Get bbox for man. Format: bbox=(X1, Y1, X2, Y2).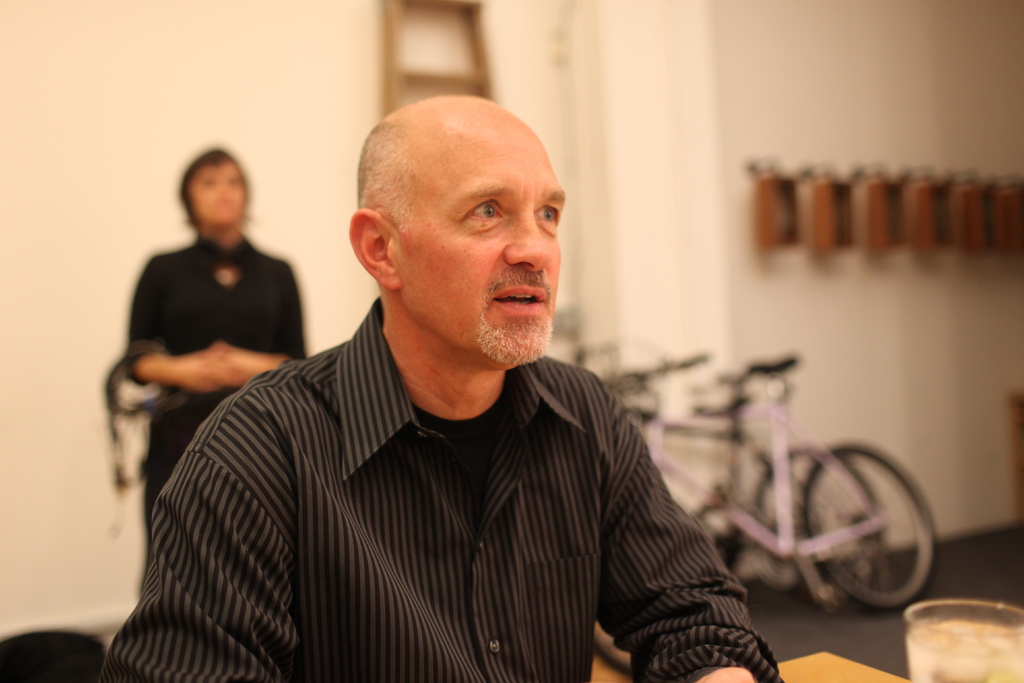
bbox=(97, 92, 784, 682).
